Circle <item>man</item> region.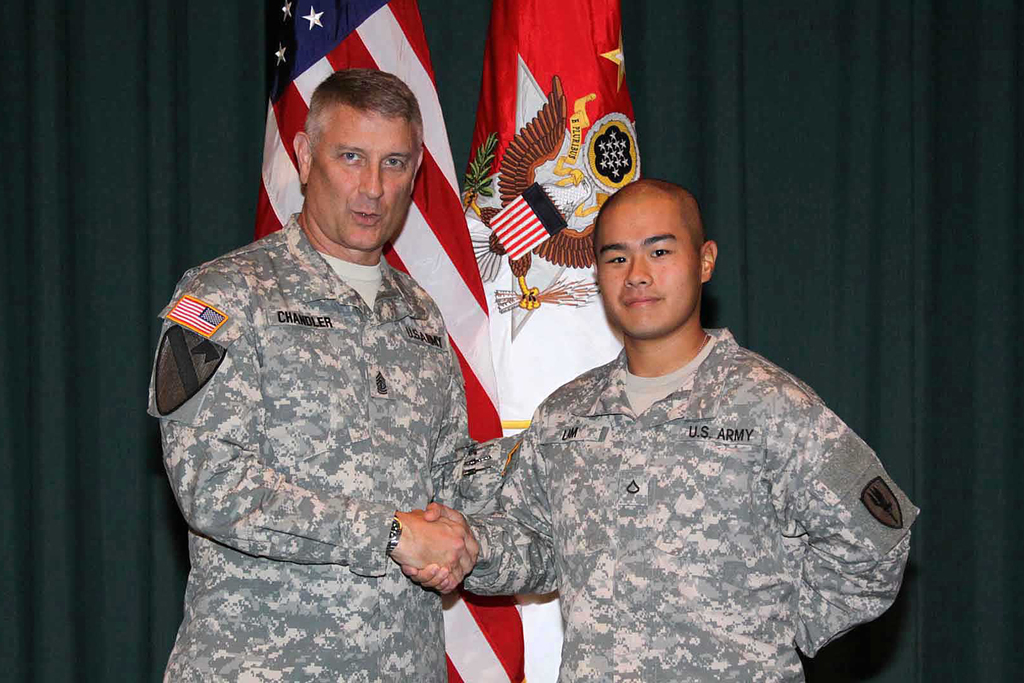
Region: <region>426, 154, 913, 671</region>.
